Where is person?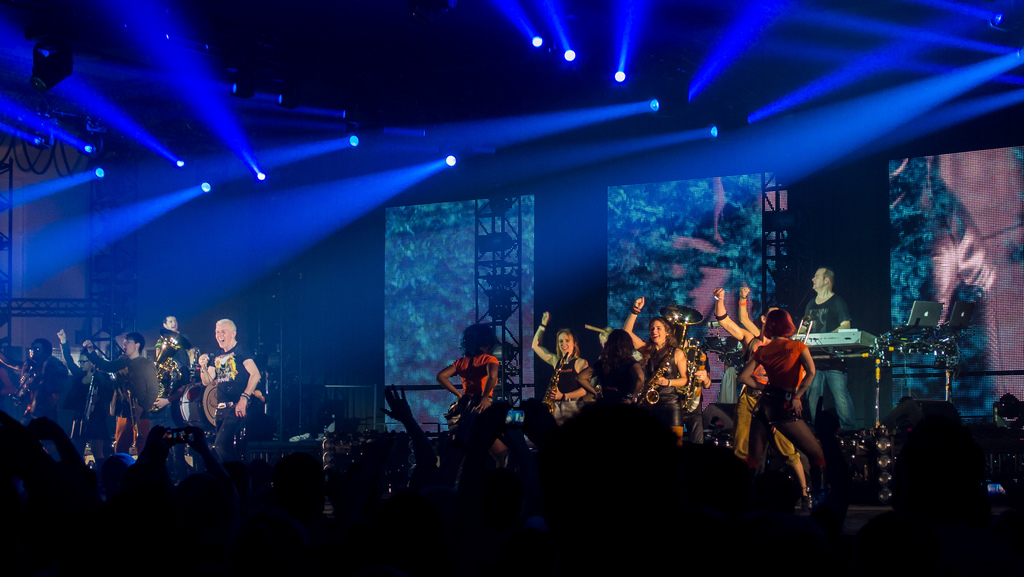
x1=796, y1=264, x2=861, y2=437.
